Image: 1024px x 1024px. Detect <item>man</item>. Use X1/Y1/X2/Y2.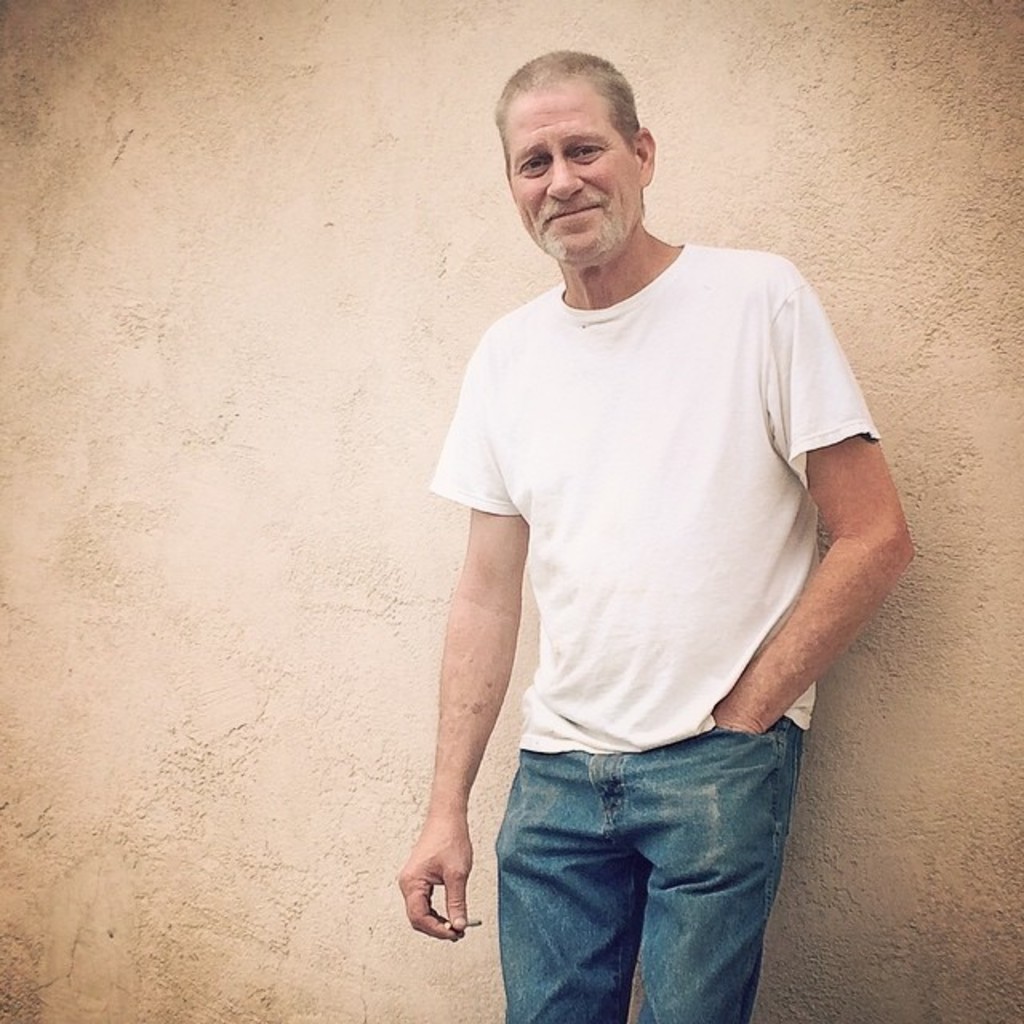
387/2/893/1023.
